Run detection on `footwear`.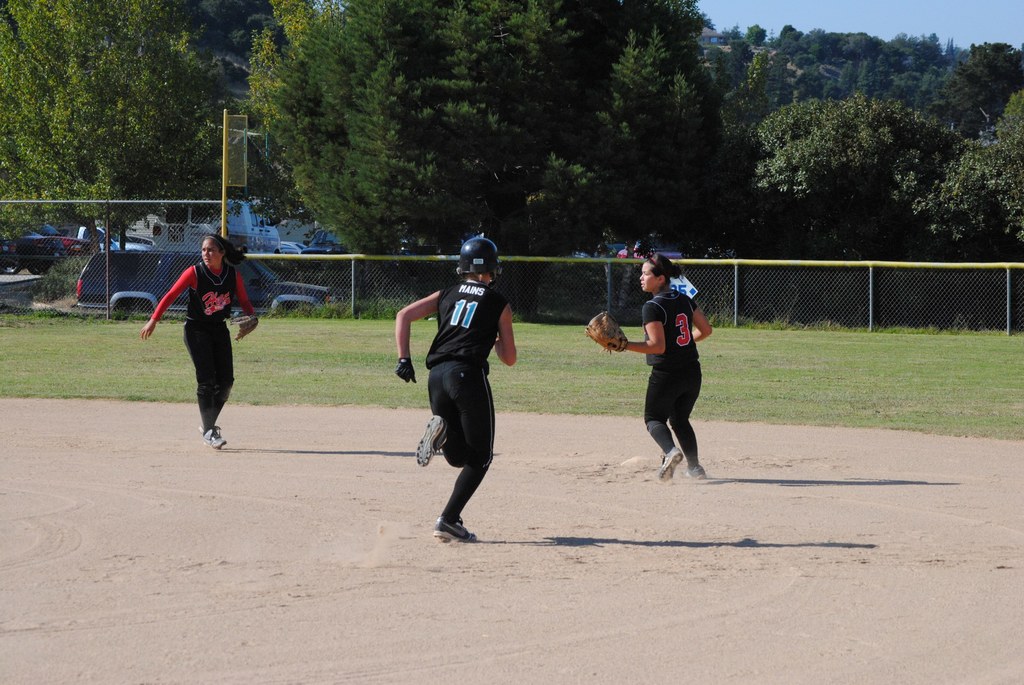
Result: 685,463,707,481.
